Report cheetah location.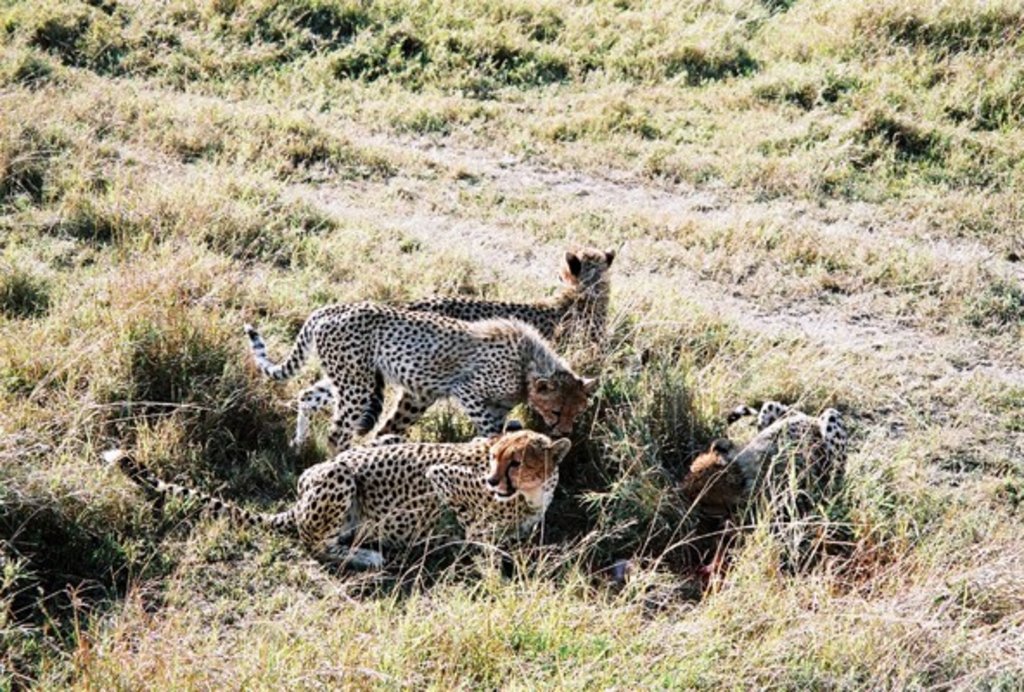
Report: BBox(725, 400, 853, 505).
